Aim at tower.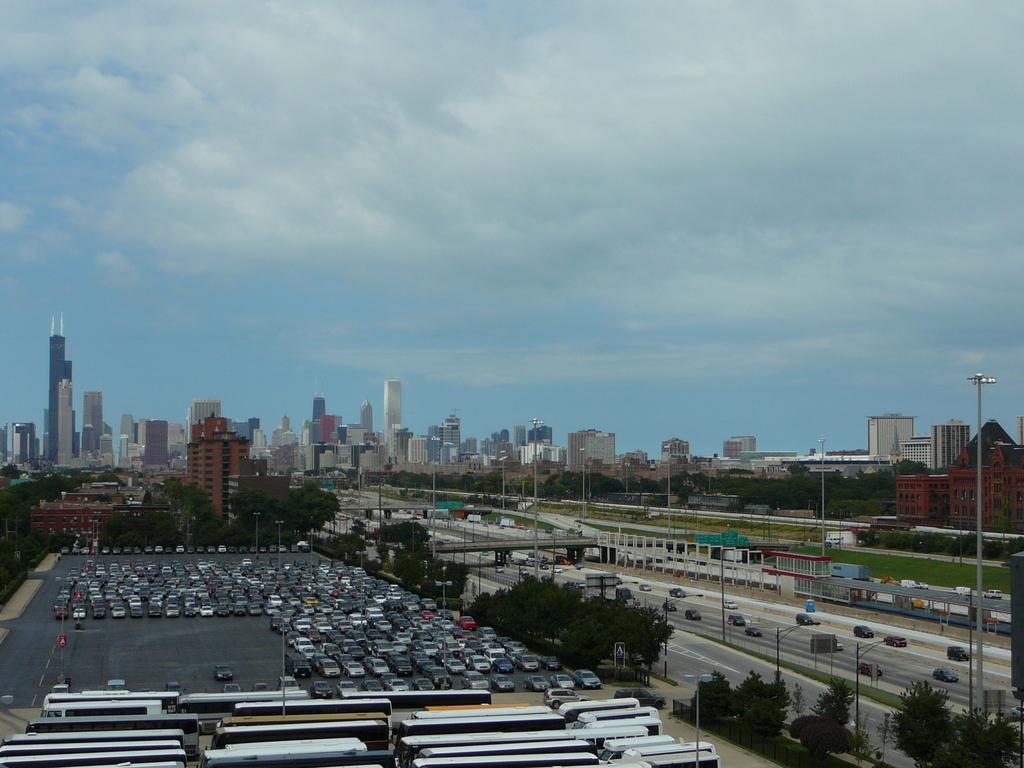
Aimed at bbox(932, 422, 970, 465).
